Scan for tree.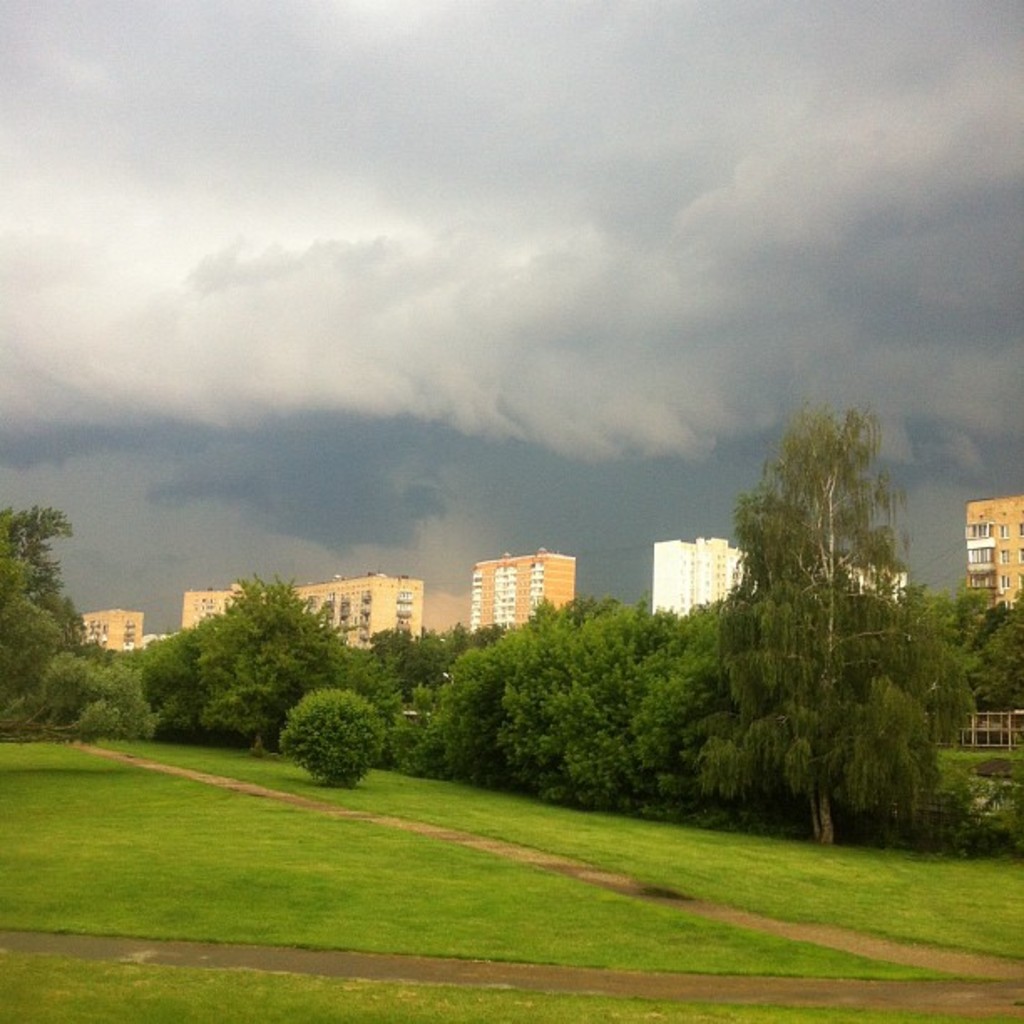
Scan result: select_region(0, 499, 159, 745).
